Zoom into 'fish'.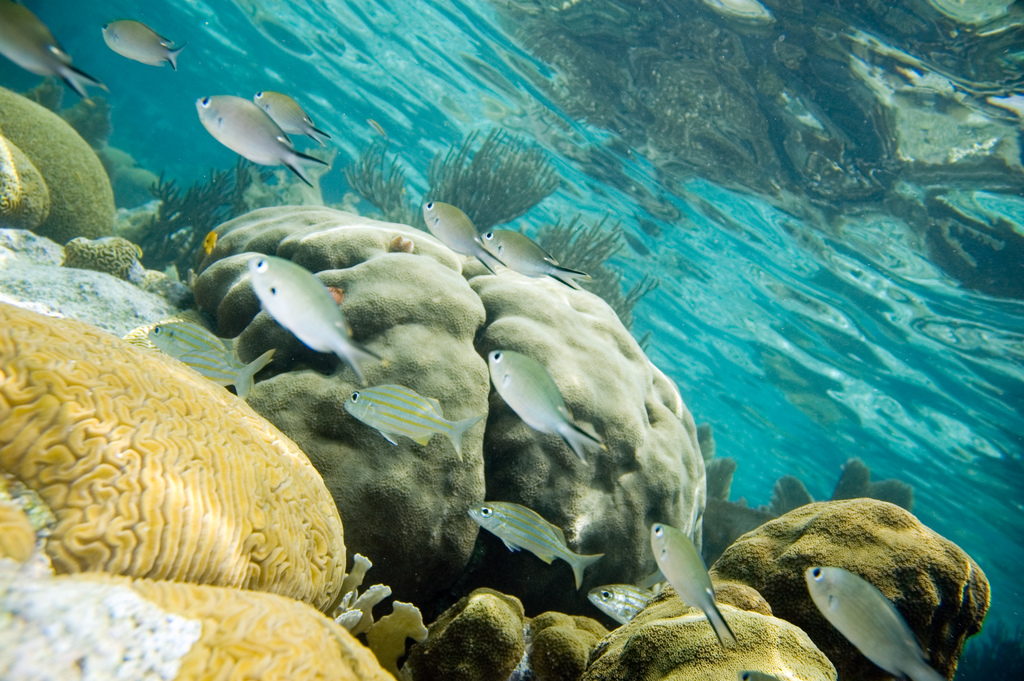
Zoom target: bbox(584, 586, 655, 628).
